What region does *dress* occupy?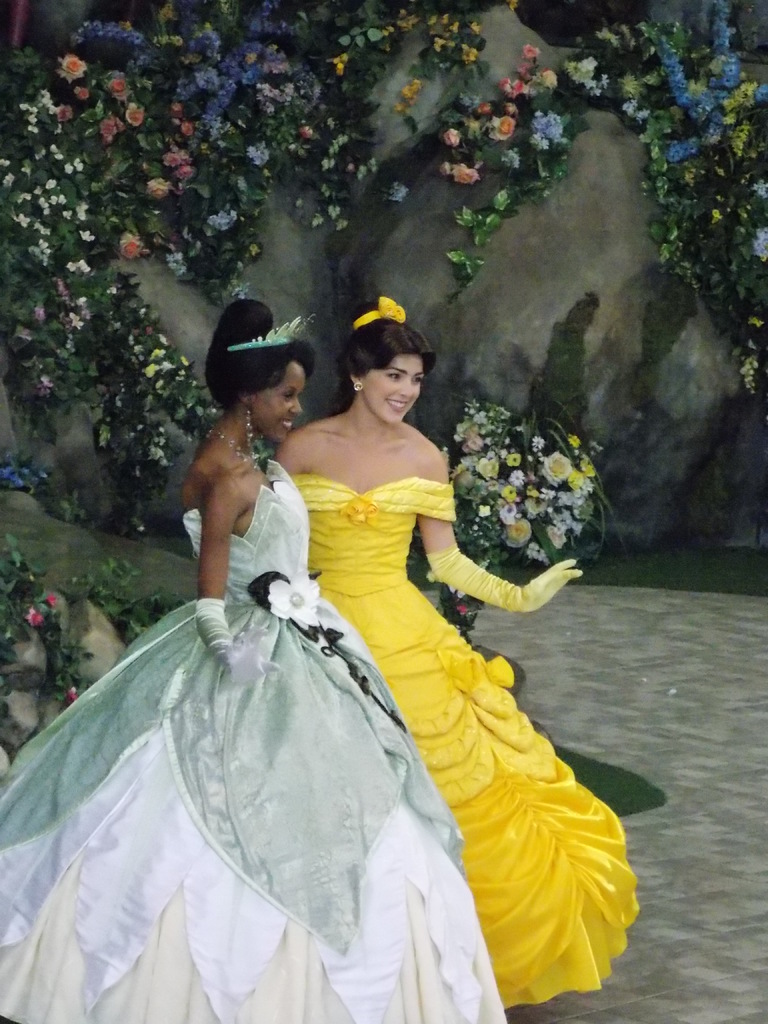
x1=291, y1=475, x2=637, y2=1011.
